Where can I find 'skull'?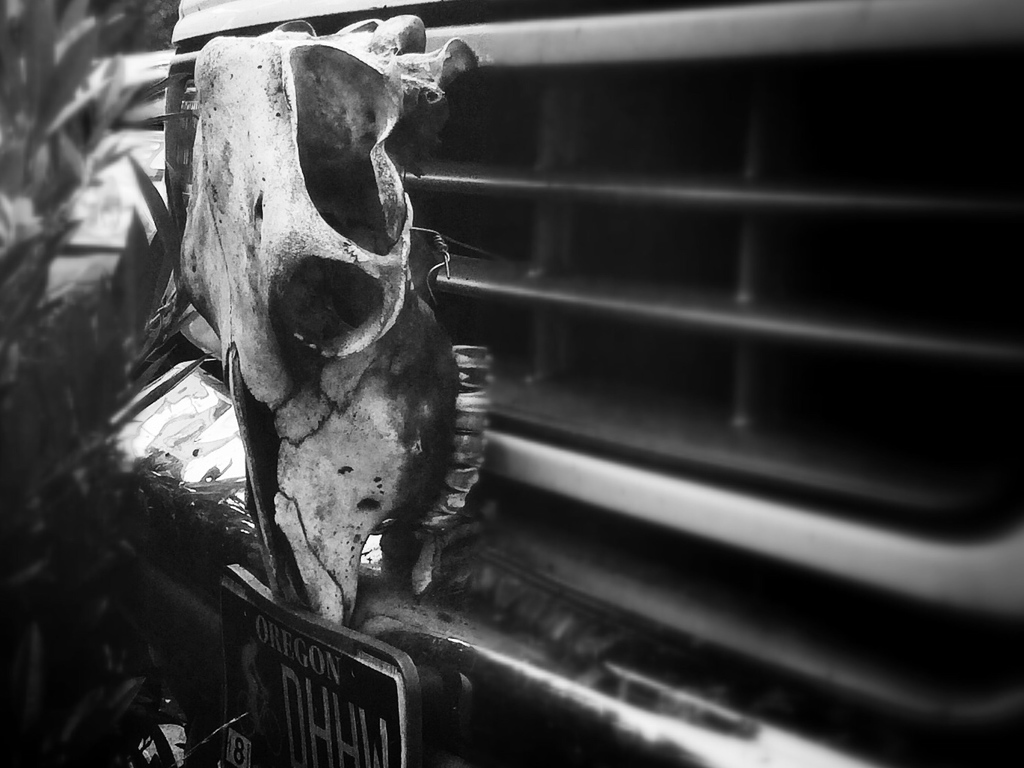
You can find it at crop(175, 19, 491, 621).
